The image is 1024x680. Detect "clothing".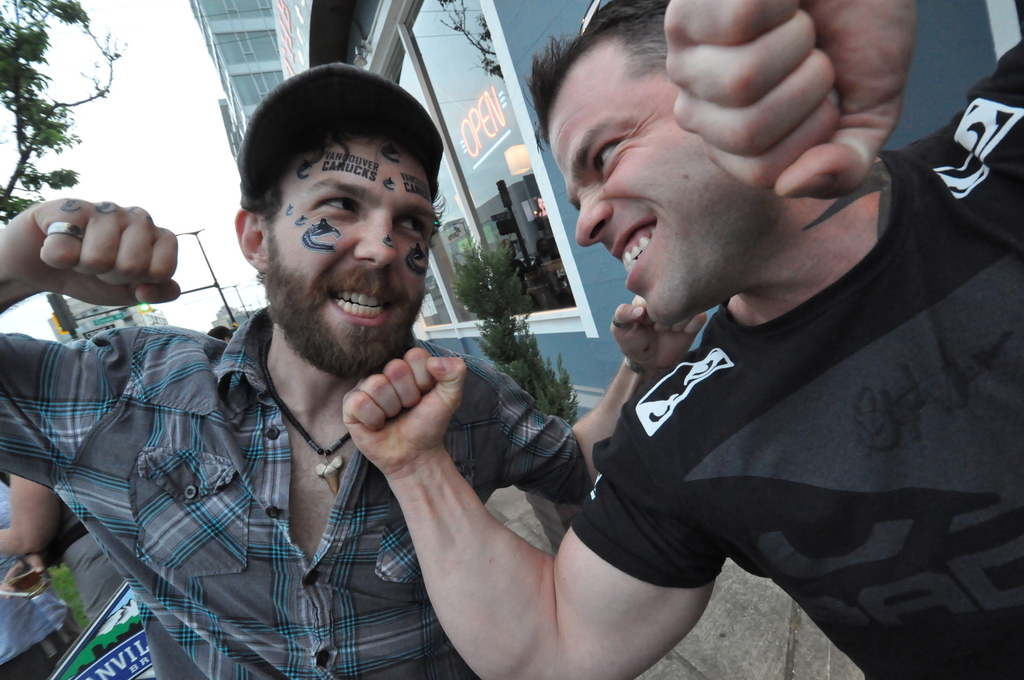
Detection: BBox(567, 21, 1023, 679).
